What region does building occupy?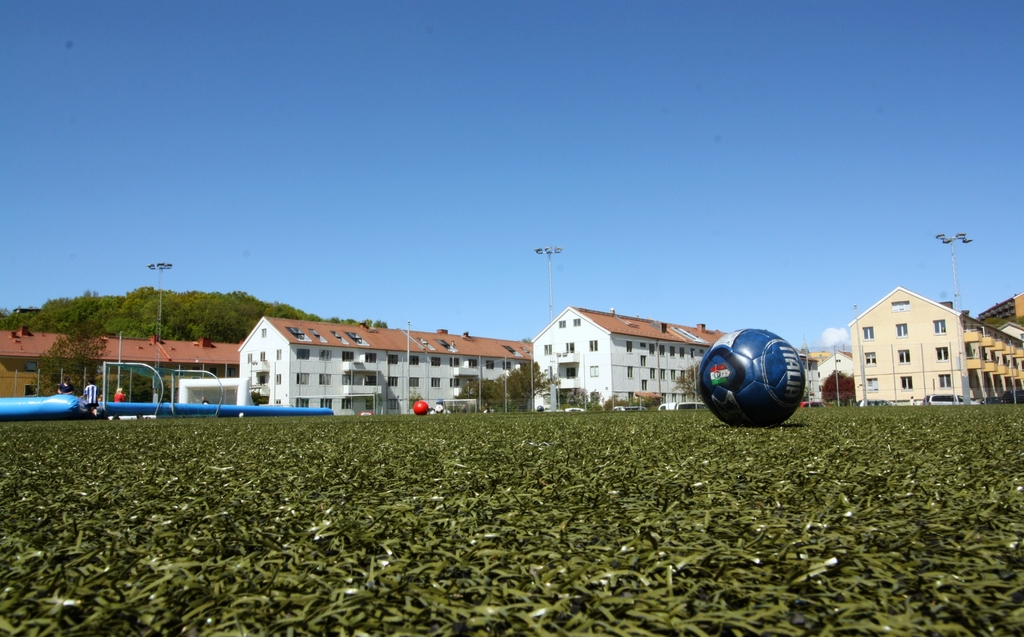
BBox(801, 351, 854, 401).
